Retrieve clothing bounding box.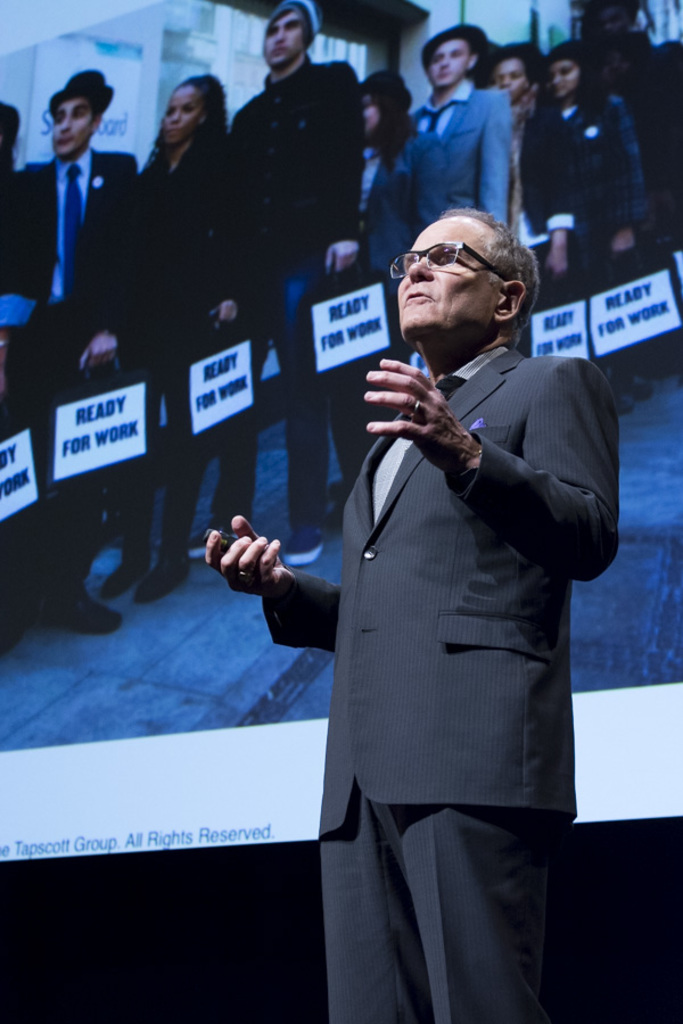
Bounding box: left=323, top=768, right=567, bottom=1014.
